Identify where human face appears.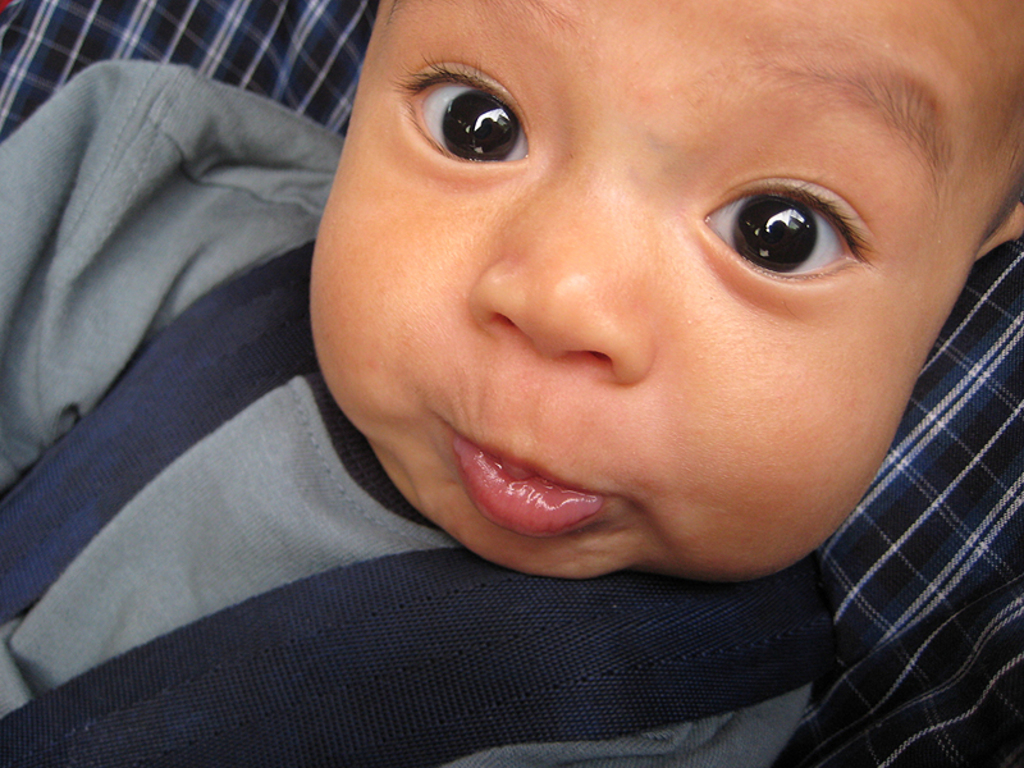
Appears at 307/0/1023/582.
